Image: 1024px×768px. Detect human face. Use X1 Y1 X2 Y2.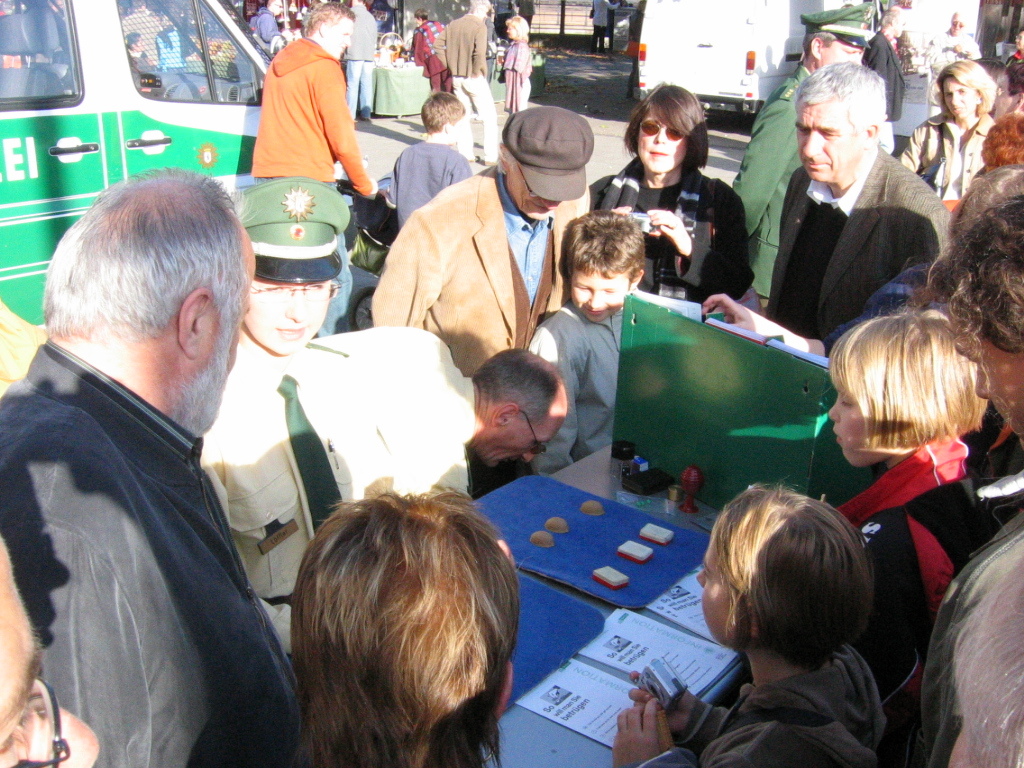
0 552 99 767.
